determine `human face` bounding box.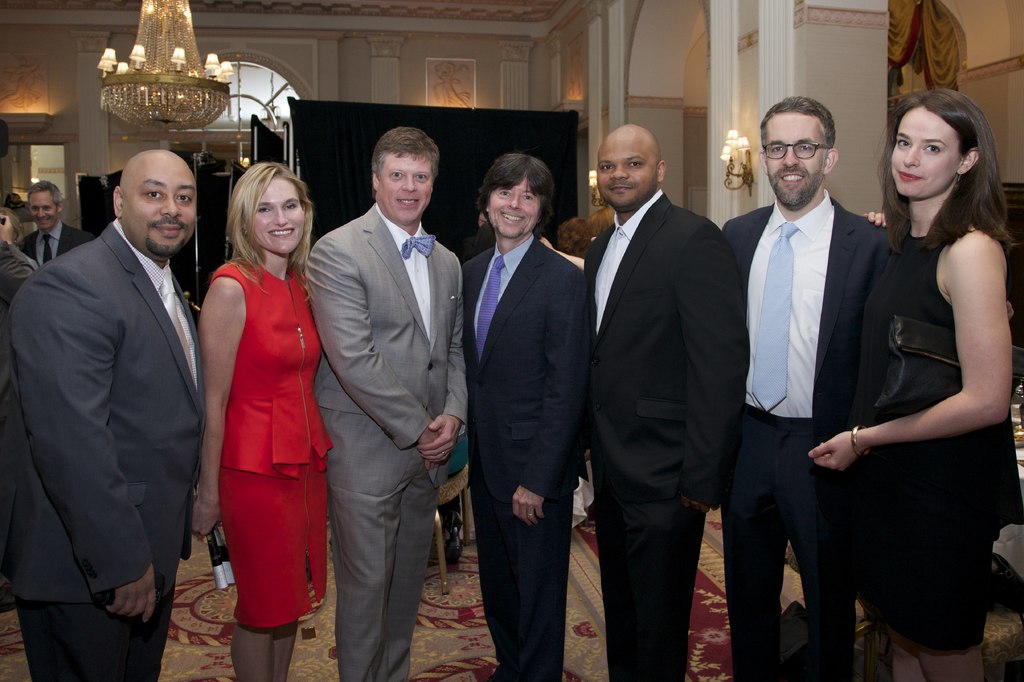
Determined: Rect(251, 176, 305, 252).
